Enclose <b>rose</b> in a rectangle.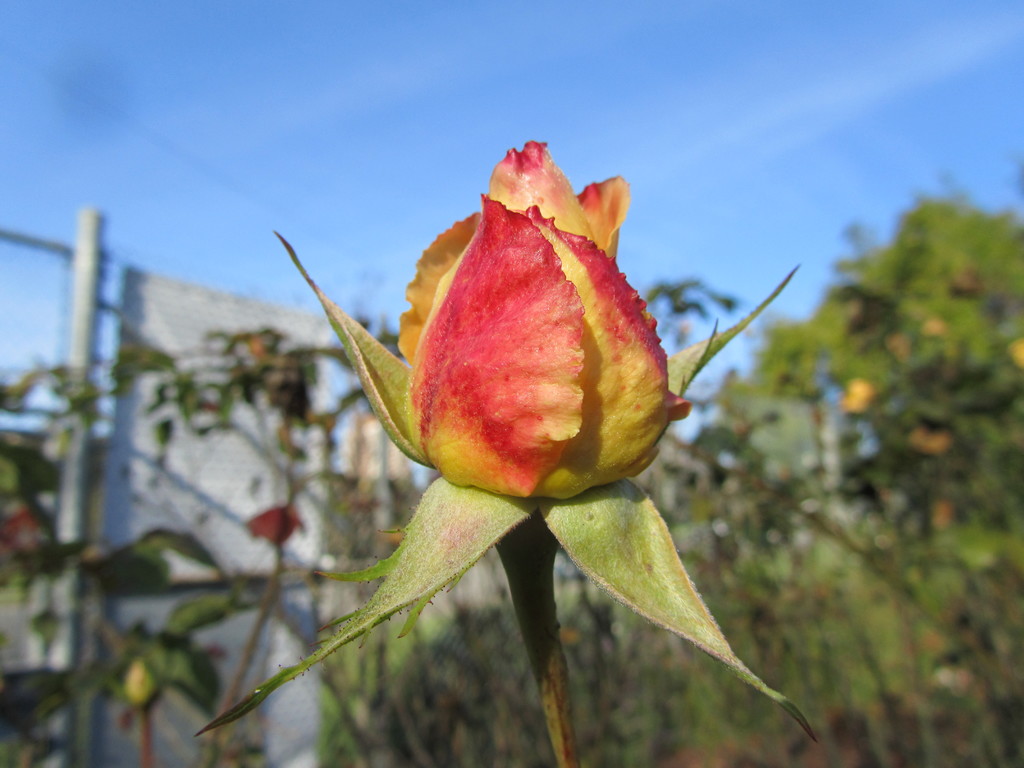
x1=392, y1=134, x2=692, y2=503.
